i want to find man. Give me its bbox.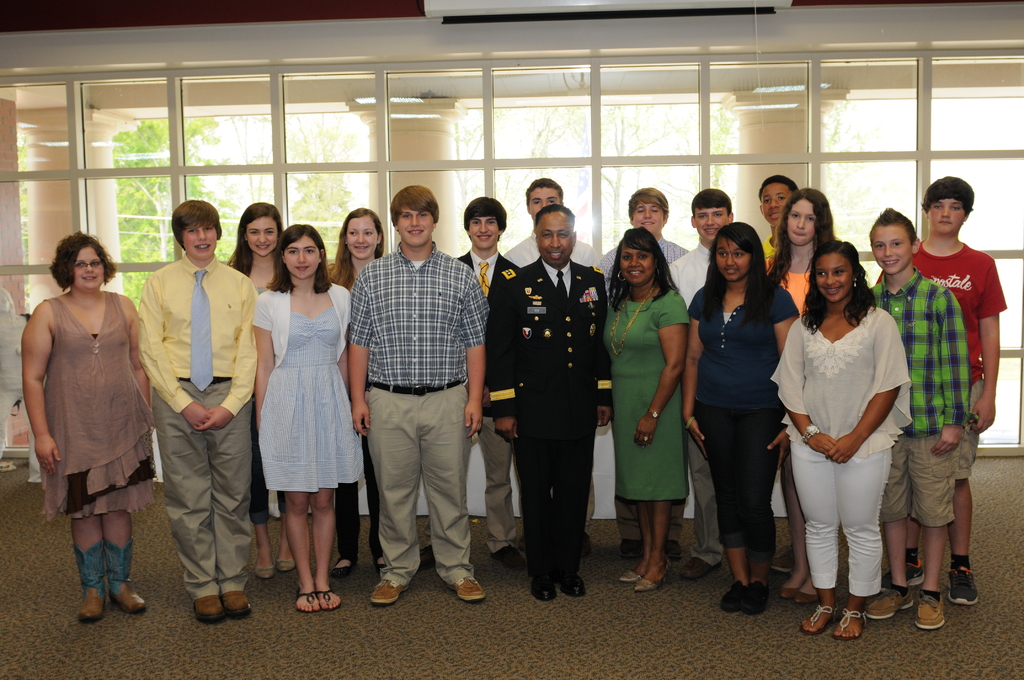
l=668, t=188, r=735, b=584.
